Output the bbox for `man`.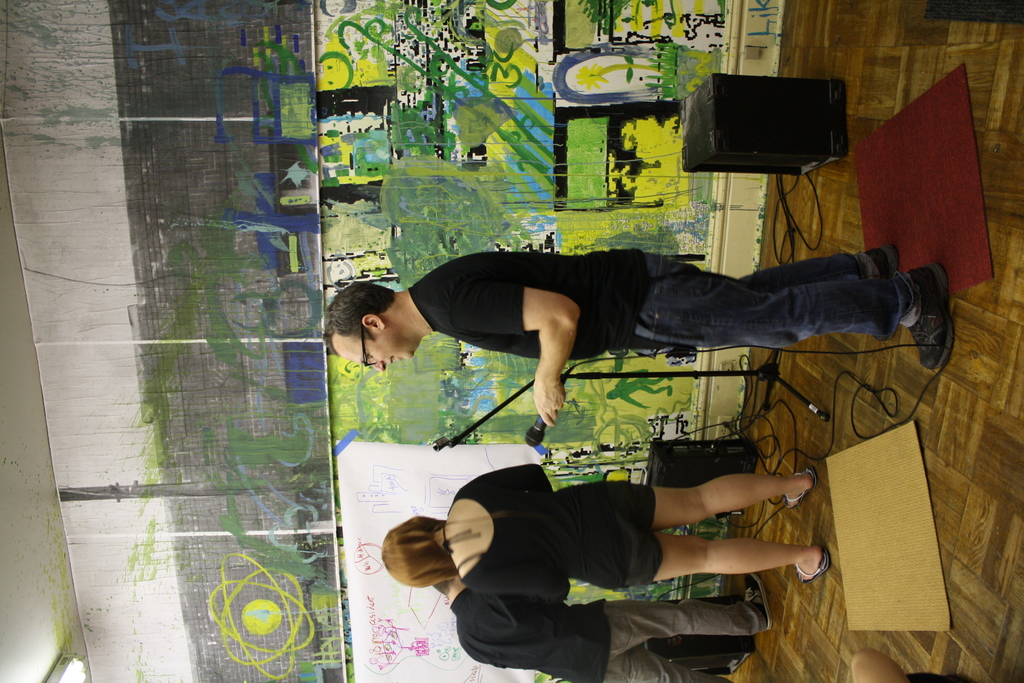
[321,232,933,443].
